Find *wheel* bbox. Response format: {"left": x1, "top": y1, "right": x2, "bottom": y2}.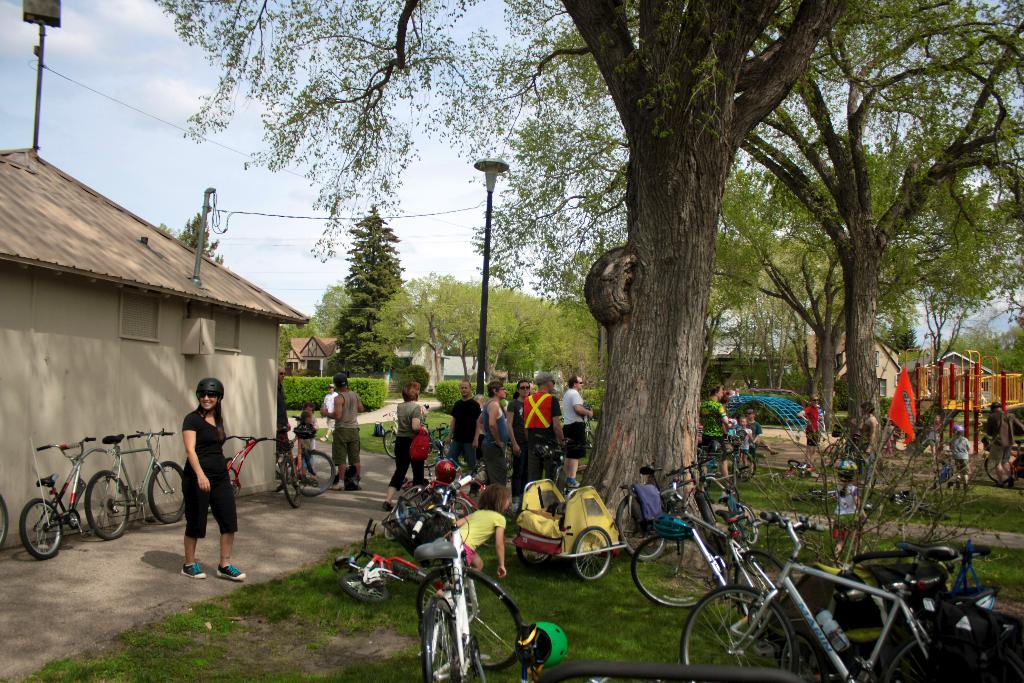
{"left": 294, "top": 449, "right": 337, "bottom": 497}.
